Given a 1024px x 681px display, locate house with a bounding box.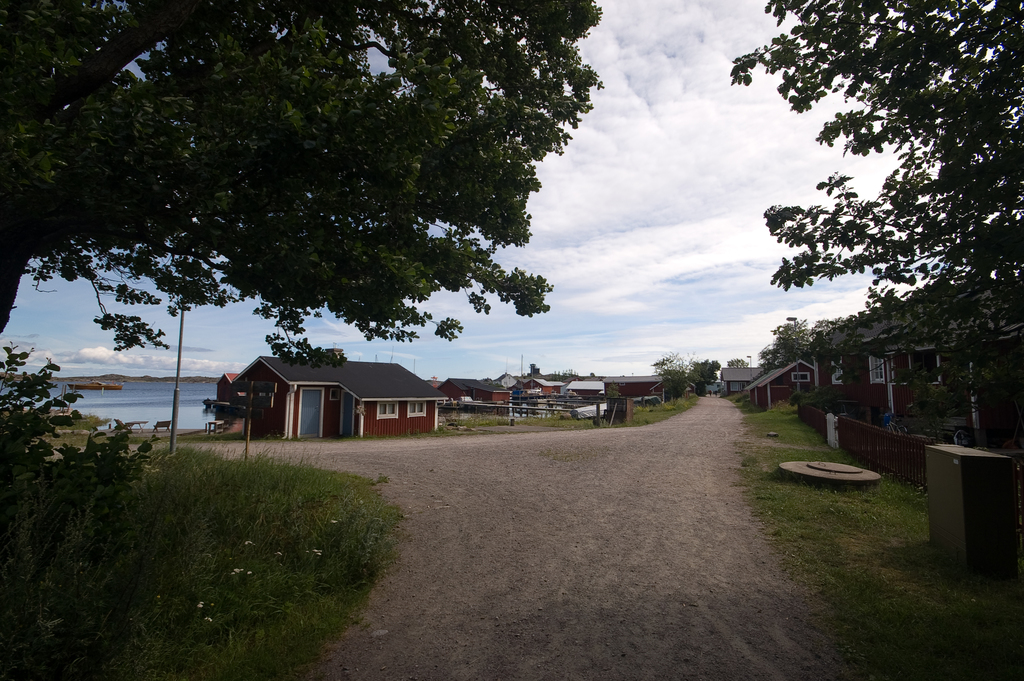
Located: 508, 374, 565, 413.
